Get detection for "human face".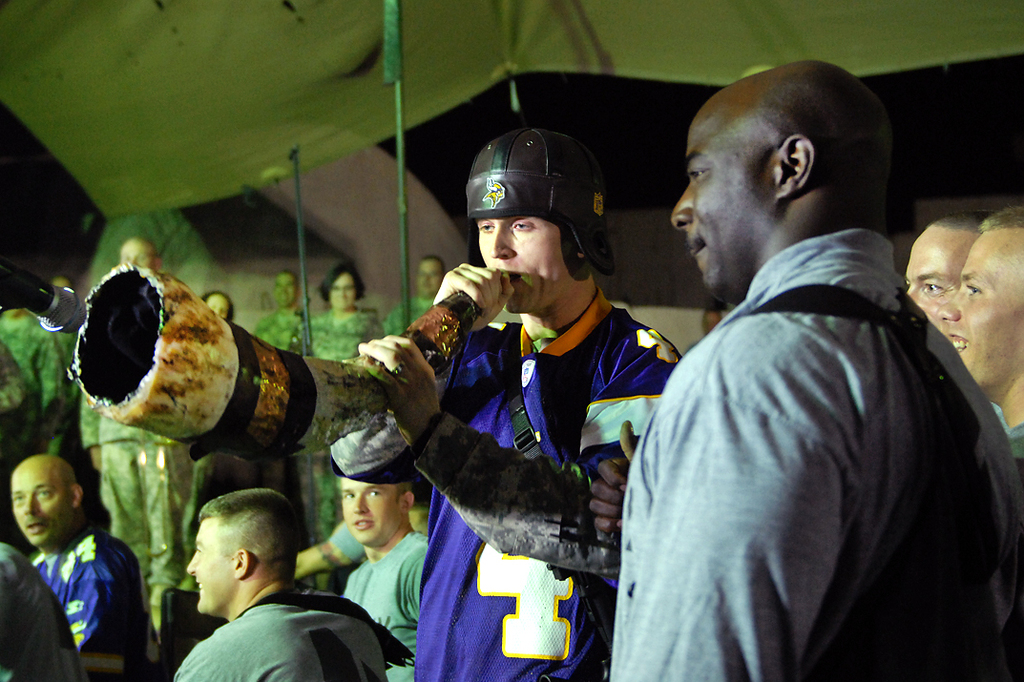
Detection: 911, 228, 968, 320.
